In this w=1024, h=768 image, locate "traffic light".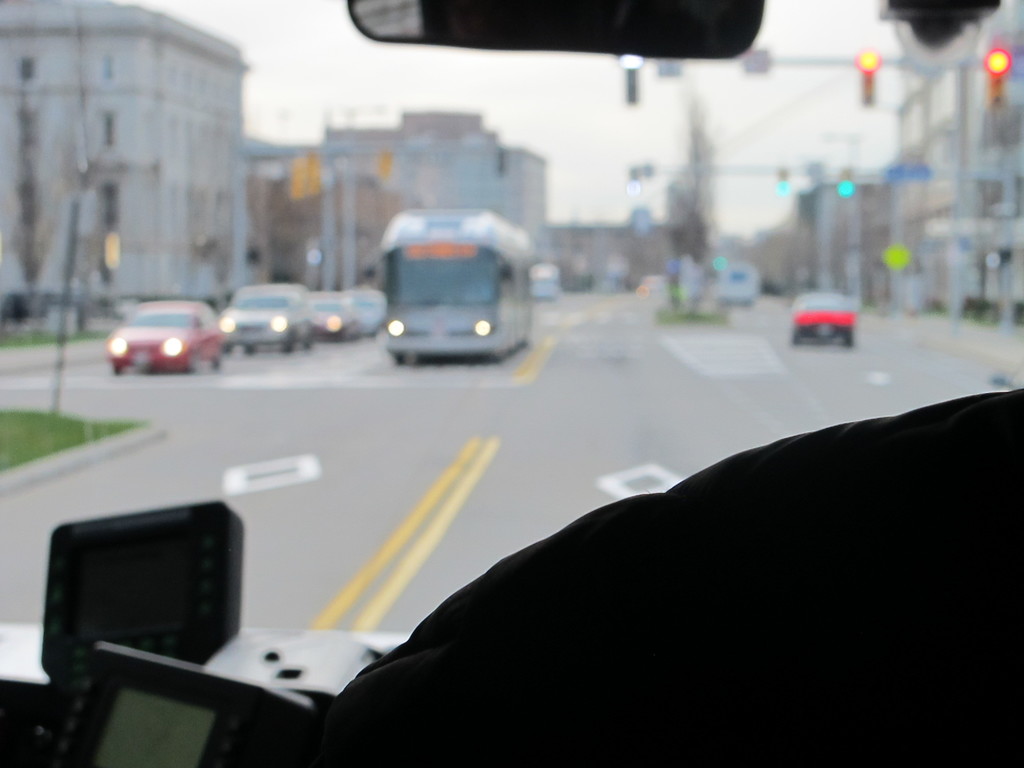
Bounding box: x1=990 y1=49 x2=1003 y2=109.
